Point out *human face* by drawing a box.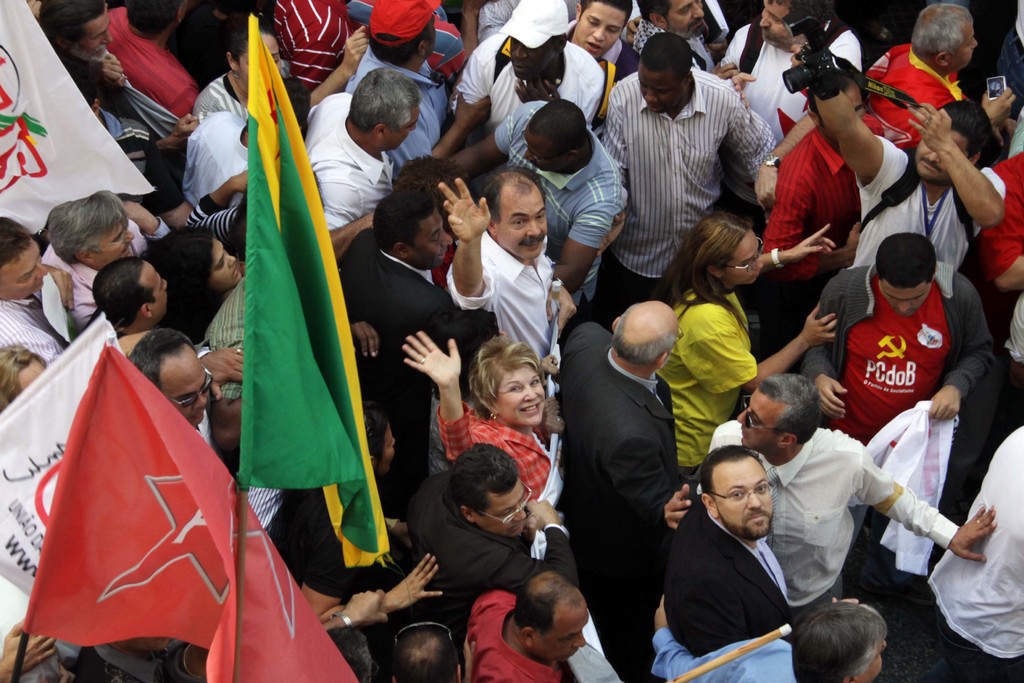
crop(411, 208, 457, 266).
